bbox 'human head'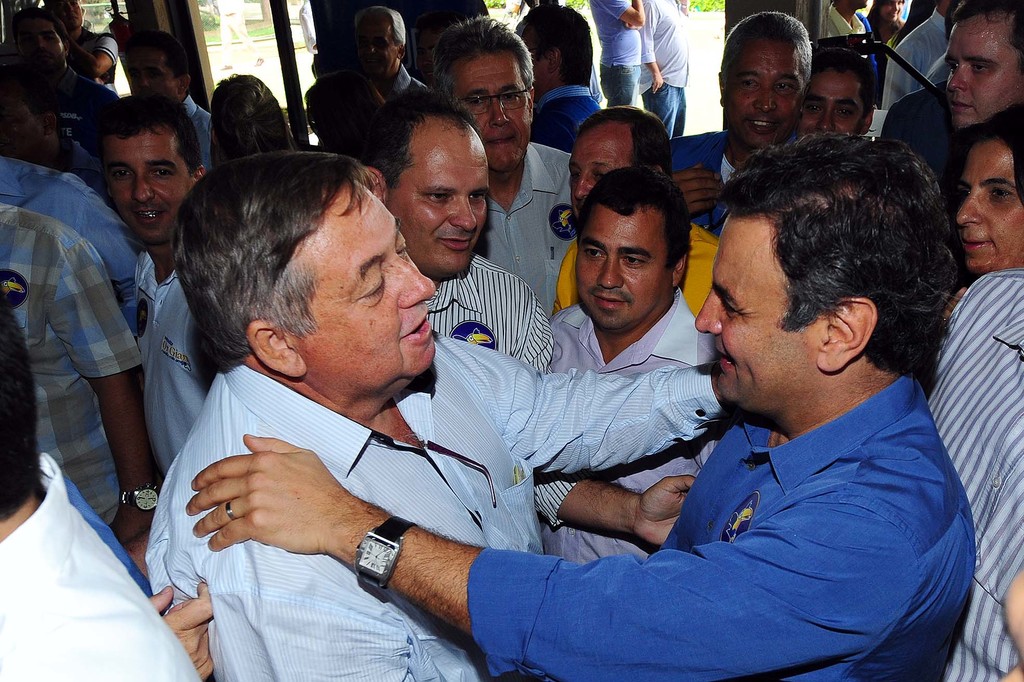
pyautogui.locateOnScreen(696, 133, 960, 409)
